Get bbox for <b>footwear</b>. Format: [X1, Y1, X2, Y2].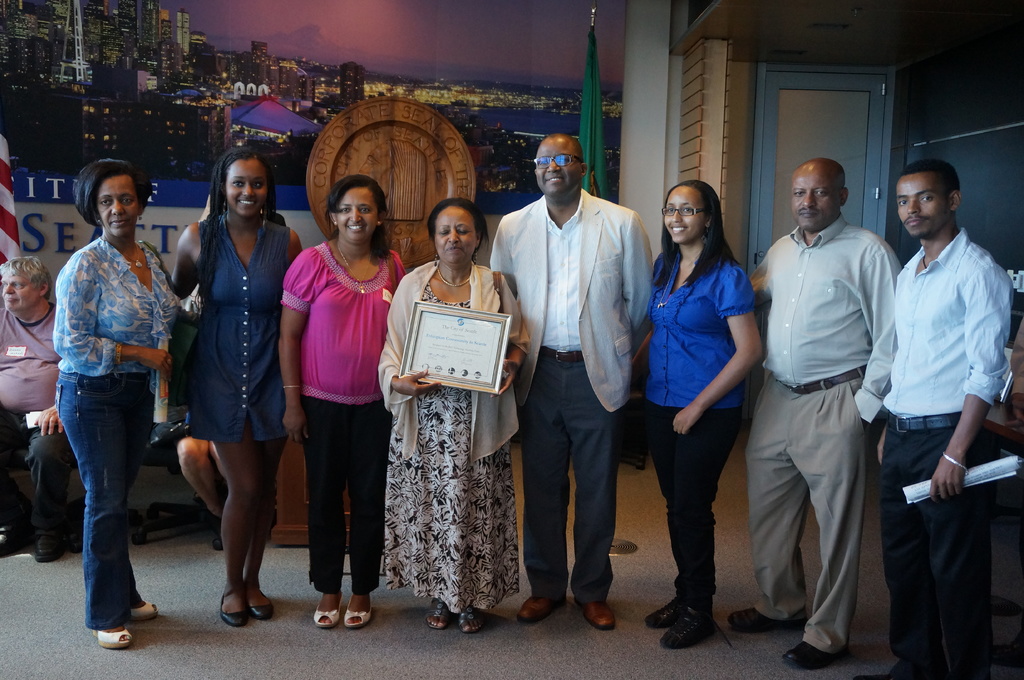
[215, 523, 223, 552].
